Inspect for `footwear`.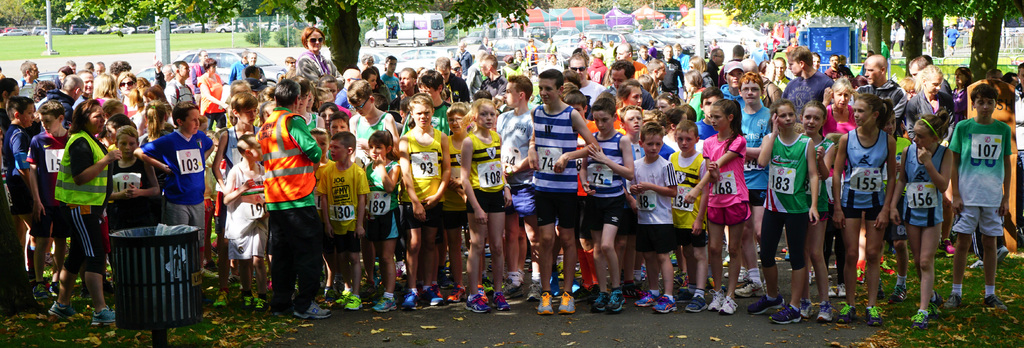
Inspection: detection(14, 287, 56, 310).
